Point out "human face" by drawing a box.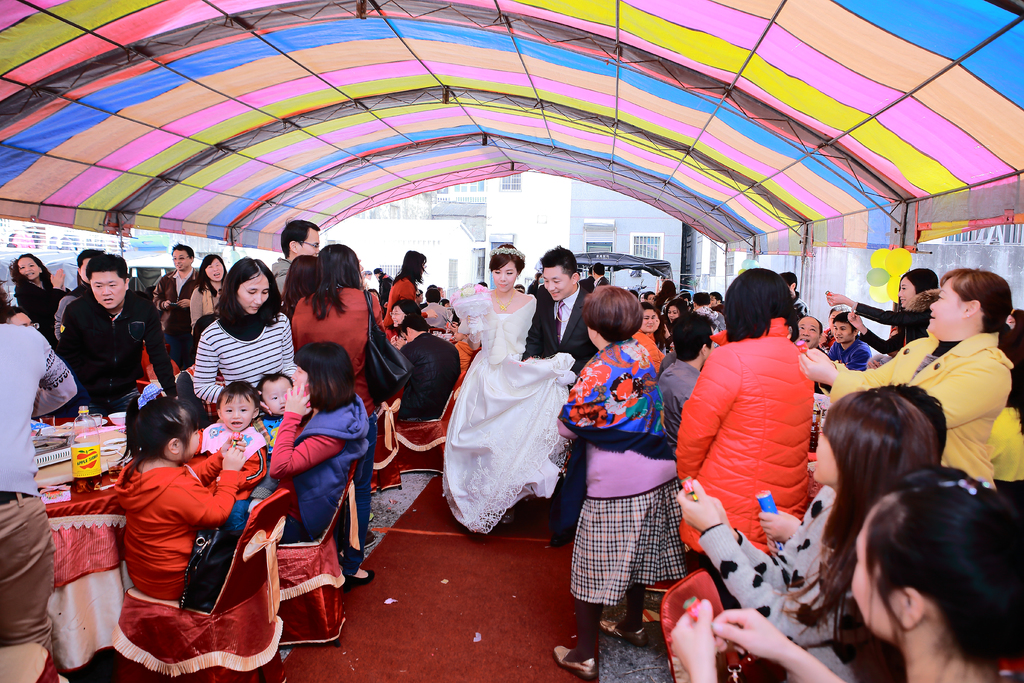
[182,427,200,461].
